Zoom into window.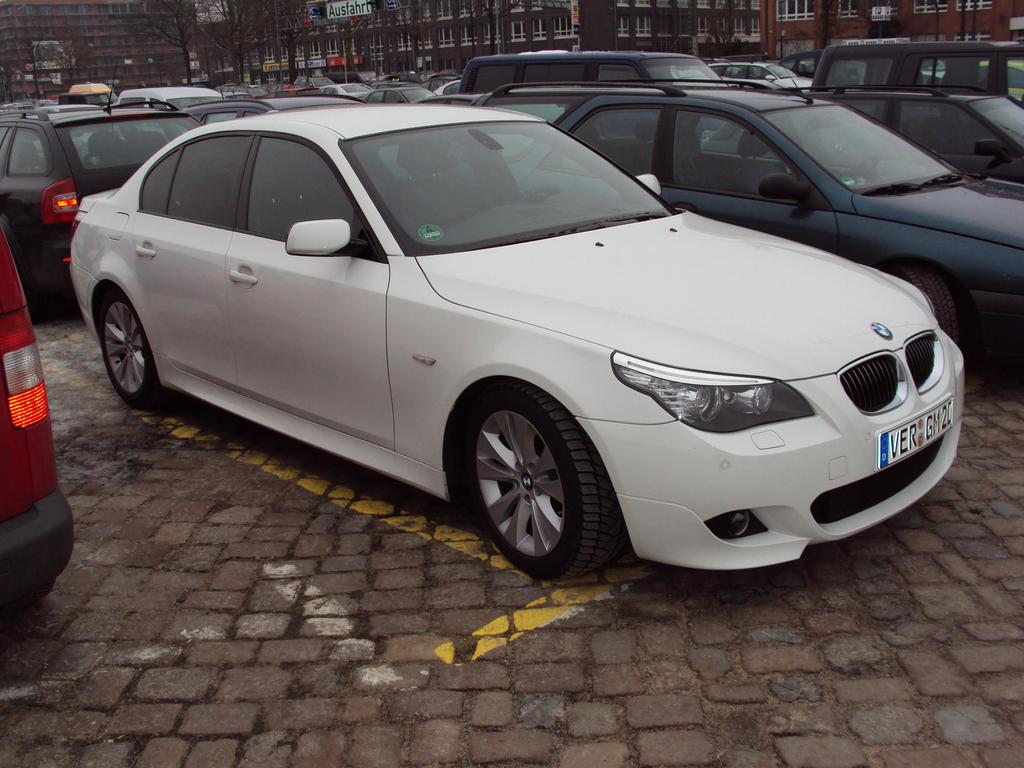
Zoom target: bbox=(657, 13, 671, 41).
